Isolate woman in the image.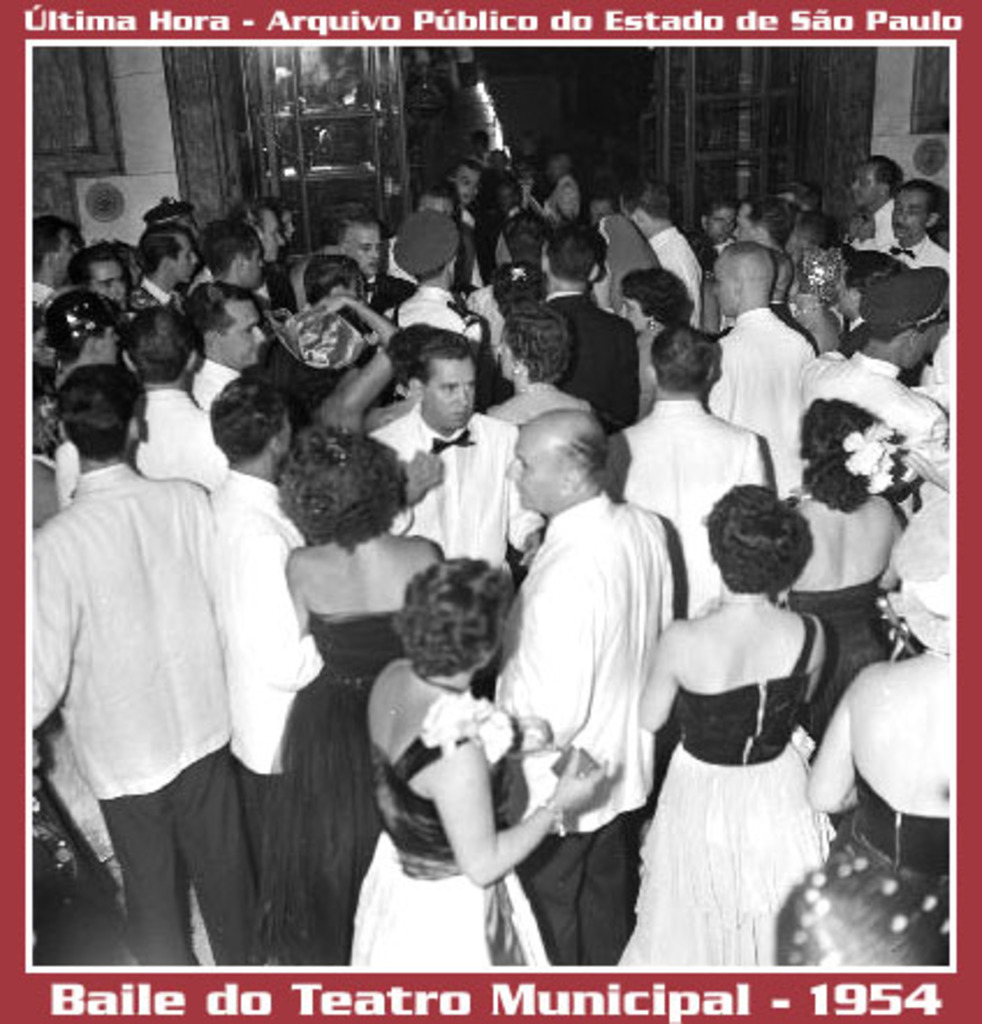
Isolated region: 785 387 922 746.
